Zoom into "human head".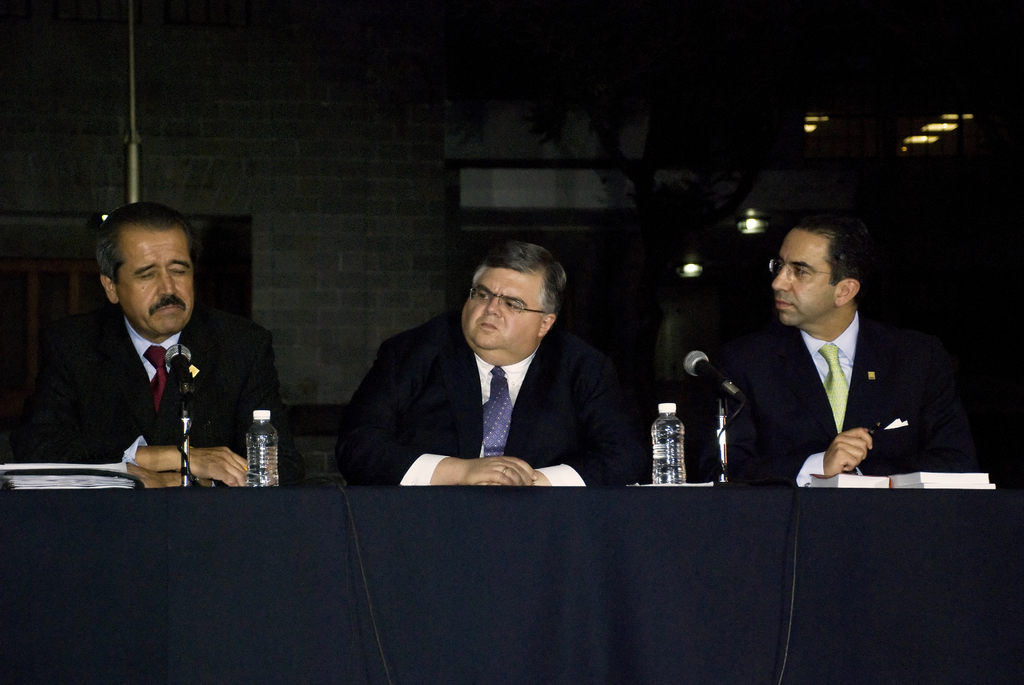
Zoom target: [87,205,205,335].
